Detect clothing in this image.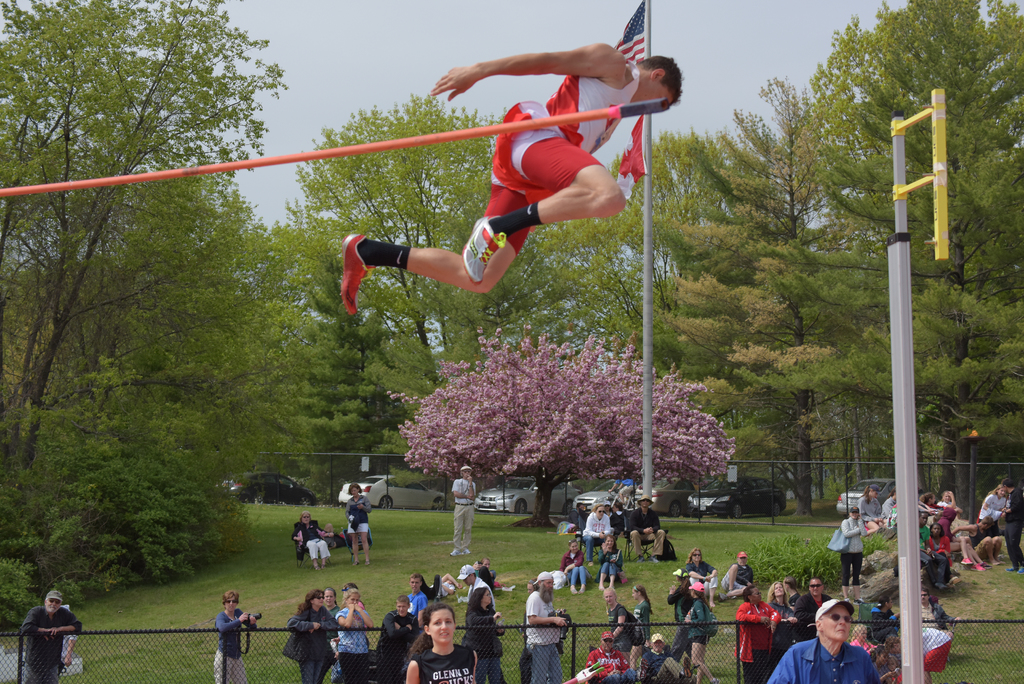
Detection: Rect(735, 599, 794, 683).
